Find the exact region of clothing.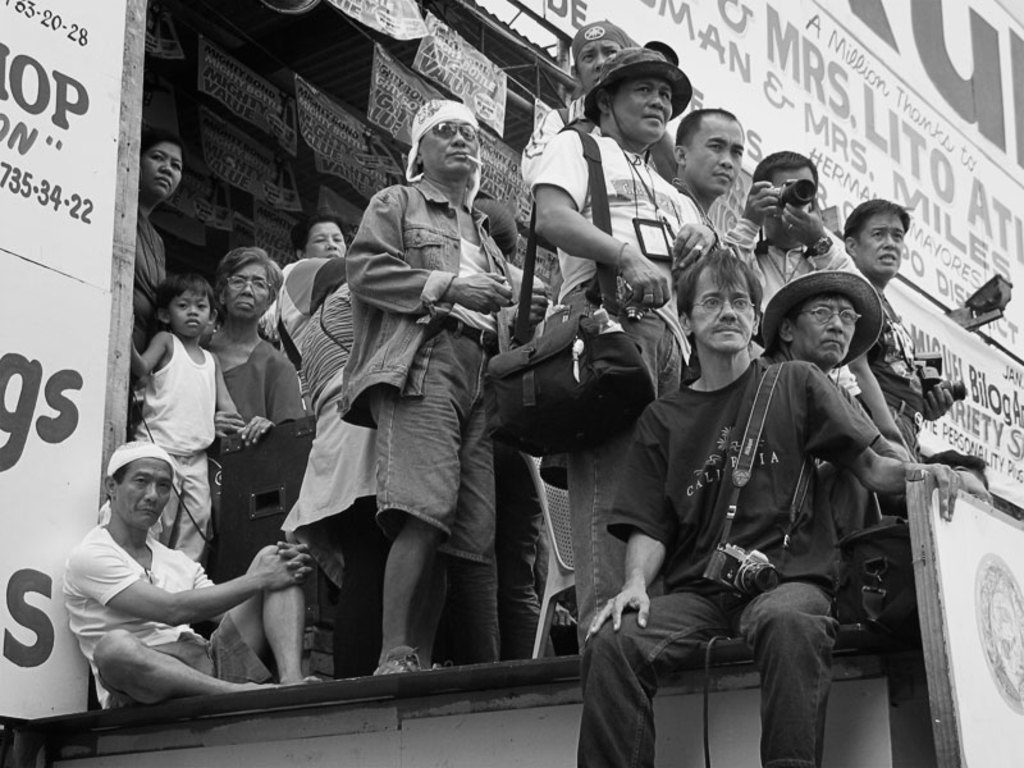
Exact region: 224 324 307 431.
